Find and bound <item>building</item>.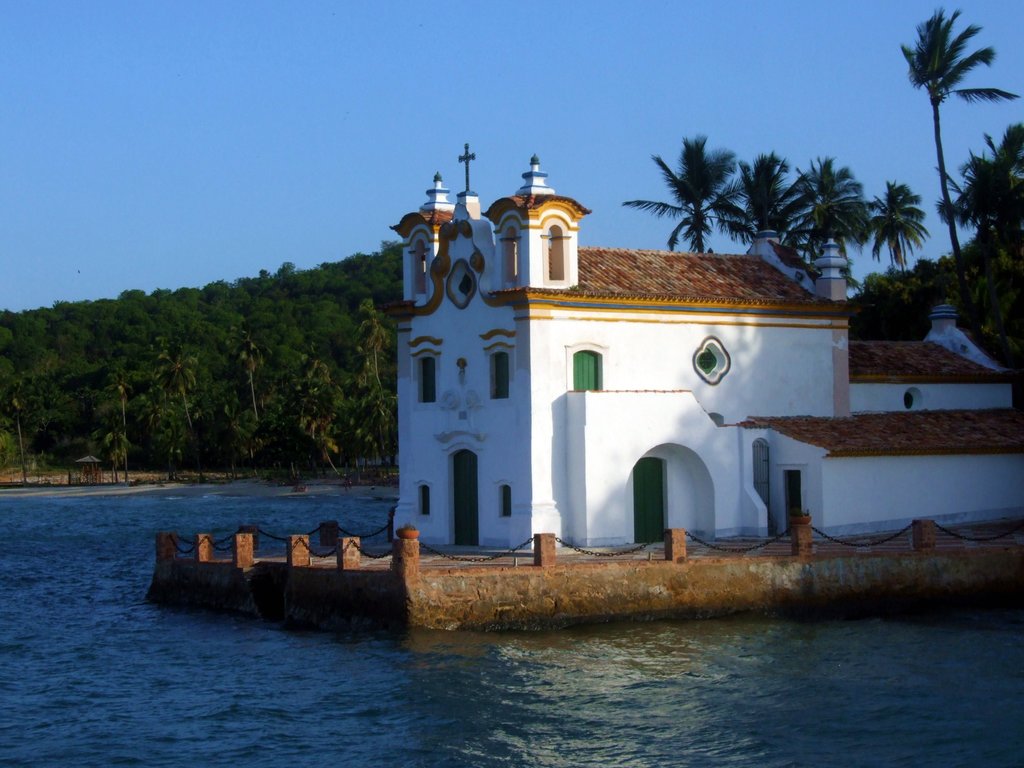
Bound: {"x1": 394, "y1": 145, "x2": 1023, "y2": 547}.
